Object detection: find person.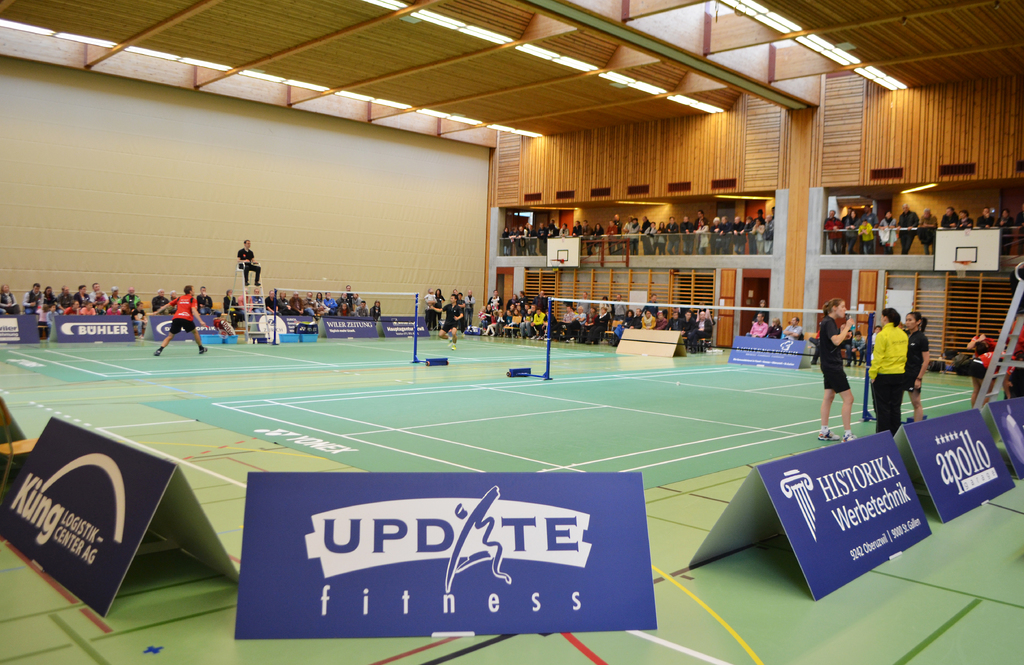
(517, 224, 526, 253).
